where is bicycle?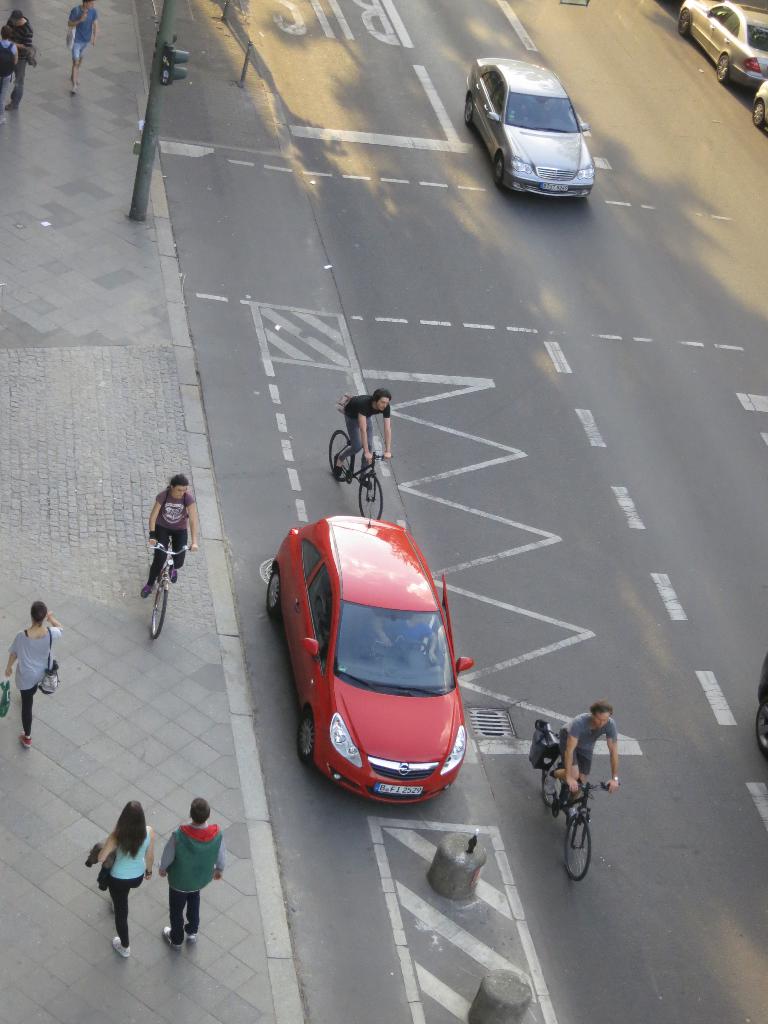
Rect(329, 422, 390, 525).
